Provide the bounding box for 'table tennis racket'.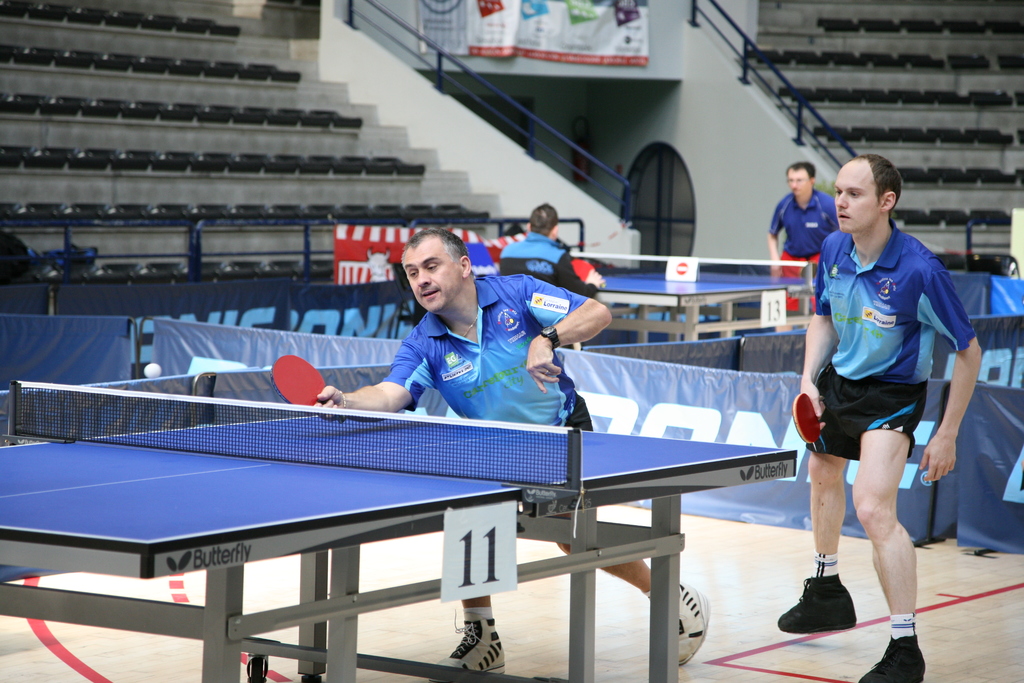
<box>568,258,607,290</box>.
